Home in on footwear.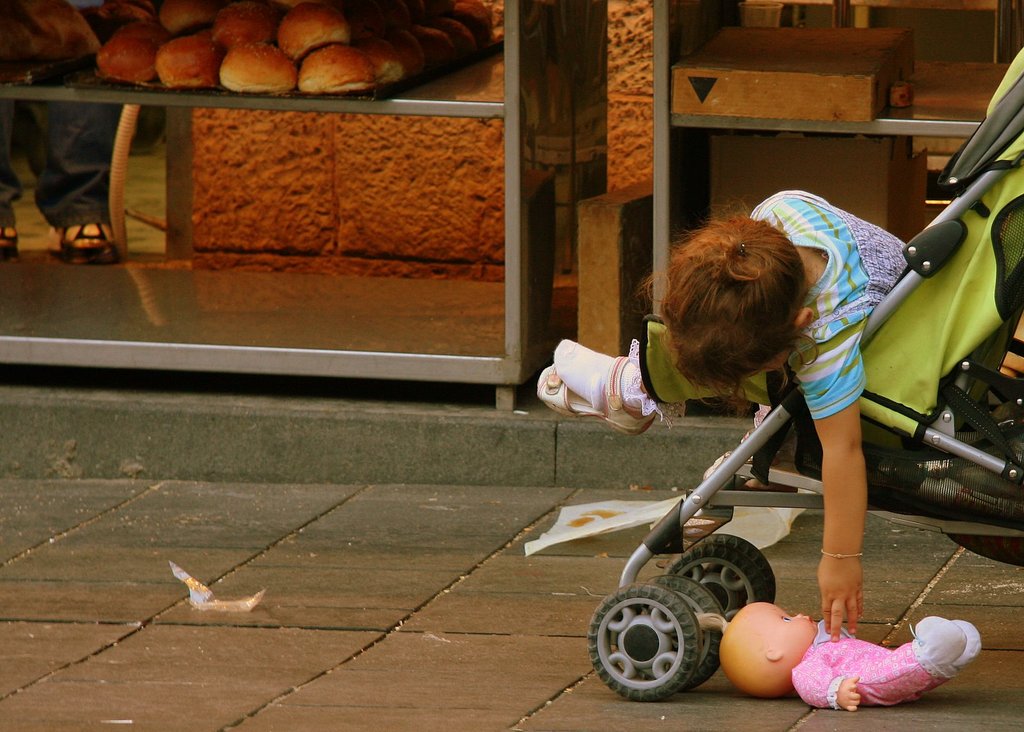
Homed in at [554, 346, 652, 439].
